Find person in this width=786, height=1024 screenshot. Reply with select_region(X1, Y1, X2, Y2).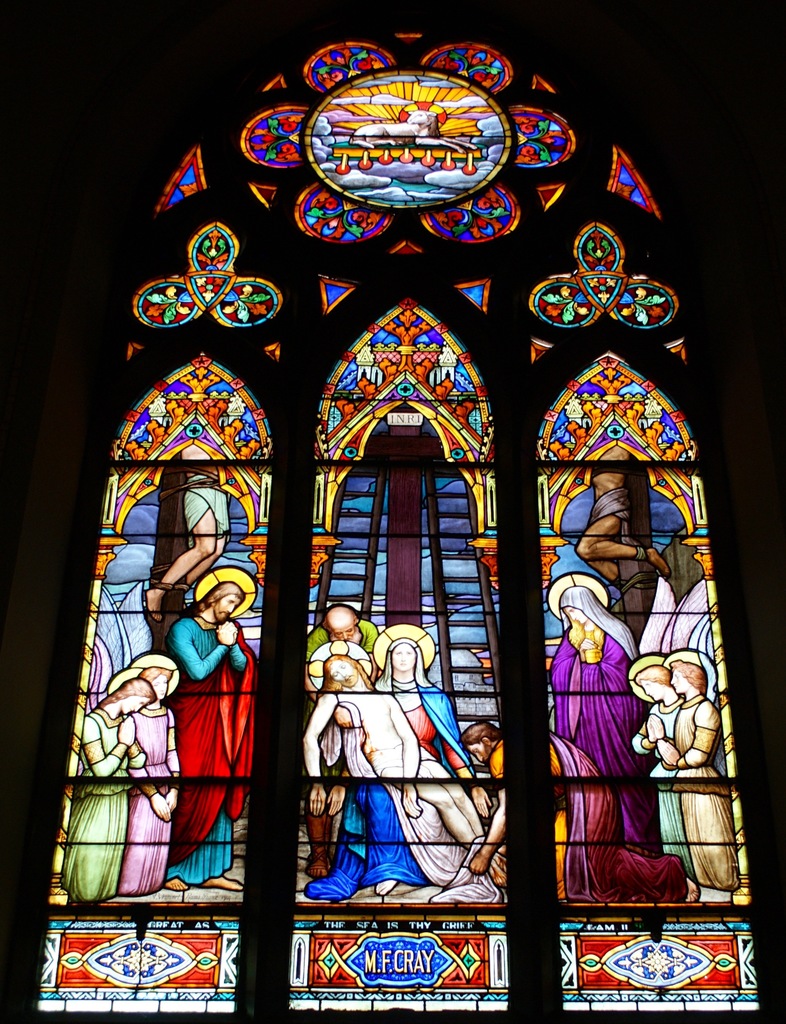
select_region(473, 714, 702, 912).
